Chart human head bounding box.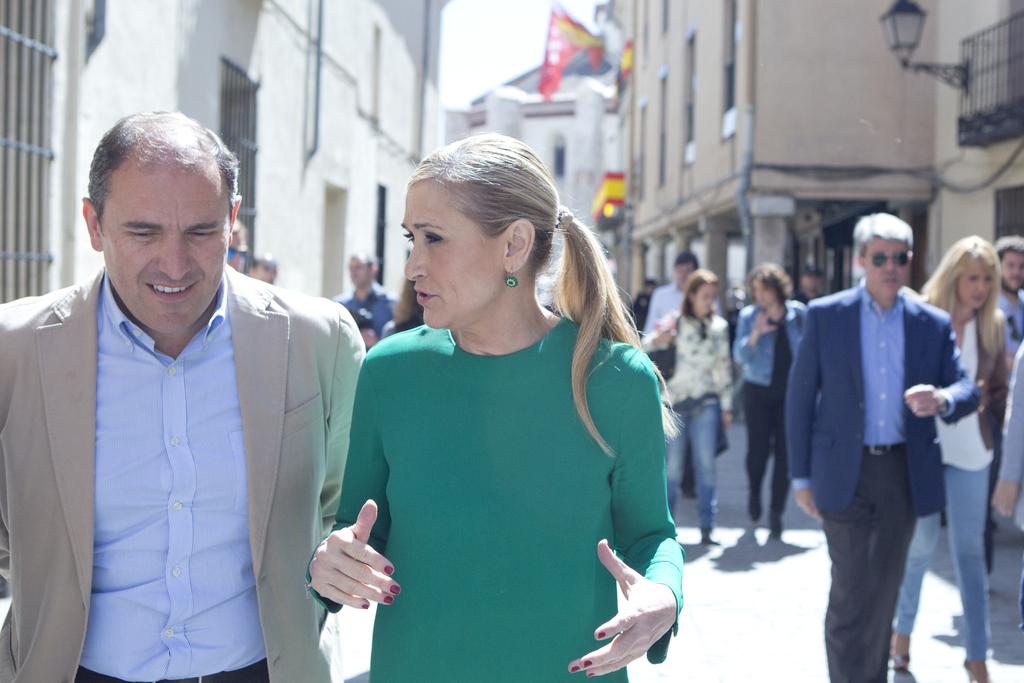
Charted: [left=245, top=249, right=279, bottom=282].
